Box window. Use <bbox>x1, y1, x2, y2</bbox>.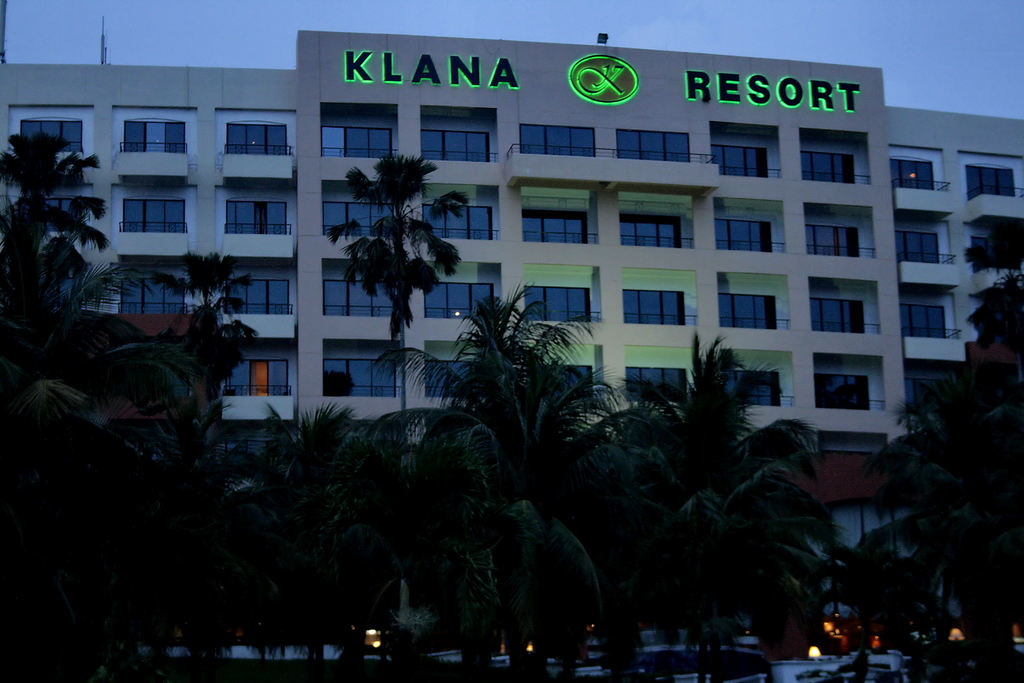
<bbox>323, 130, 387, 159</bbox>.
